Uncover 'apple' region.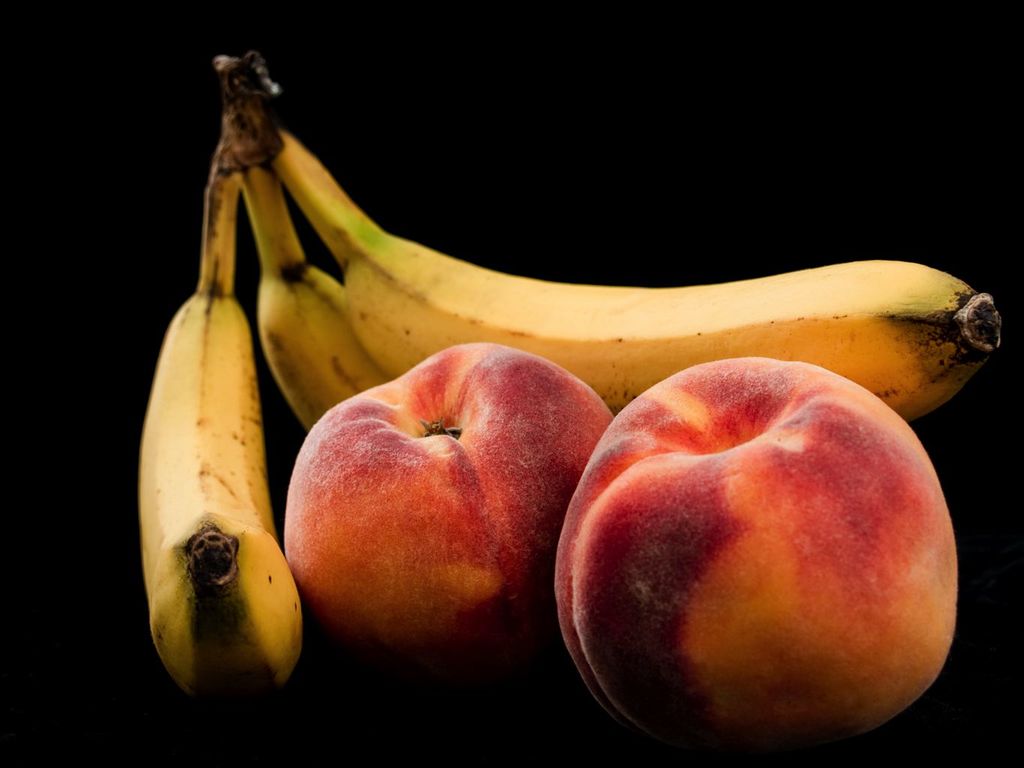
Uncovered: l=281, t=337, r=615, b=683.
